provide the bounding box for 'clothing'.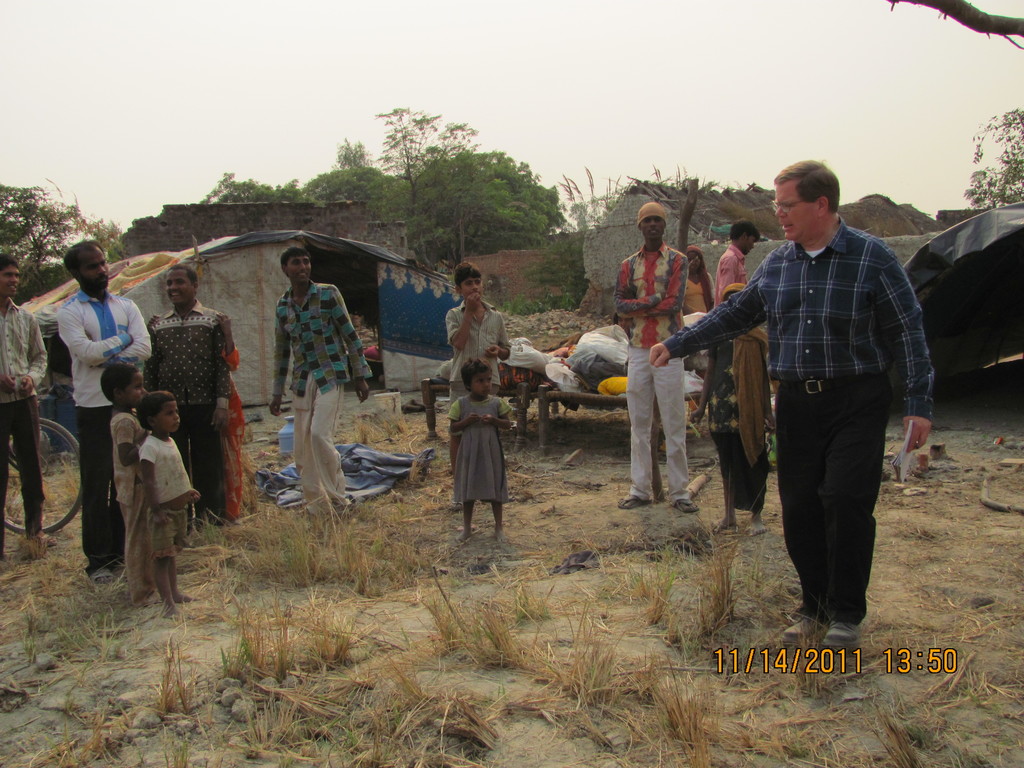
region(266, 280, 365, 538).
